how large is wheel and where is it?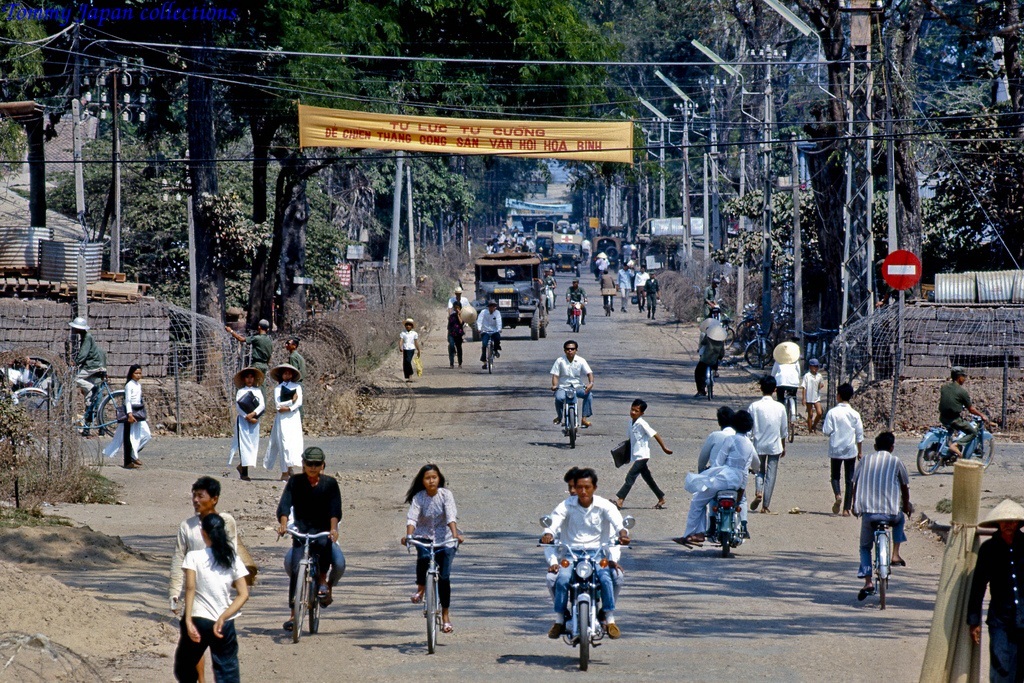
Bounding box: (427,576,436,651).
